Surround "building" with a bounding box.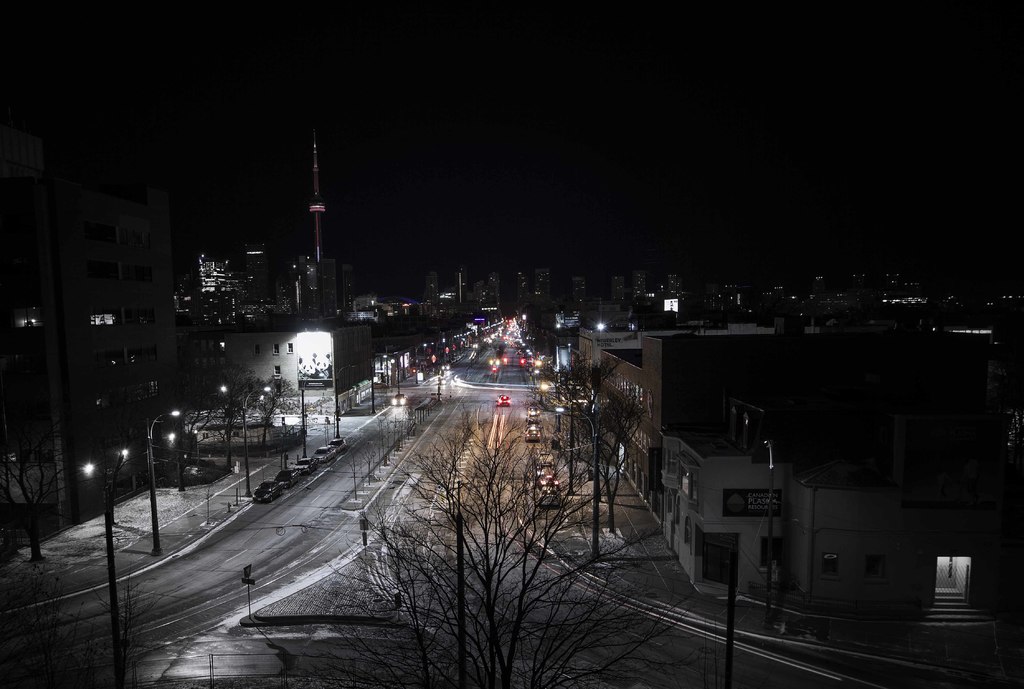
bbox=(611, 273, 626, 301).
